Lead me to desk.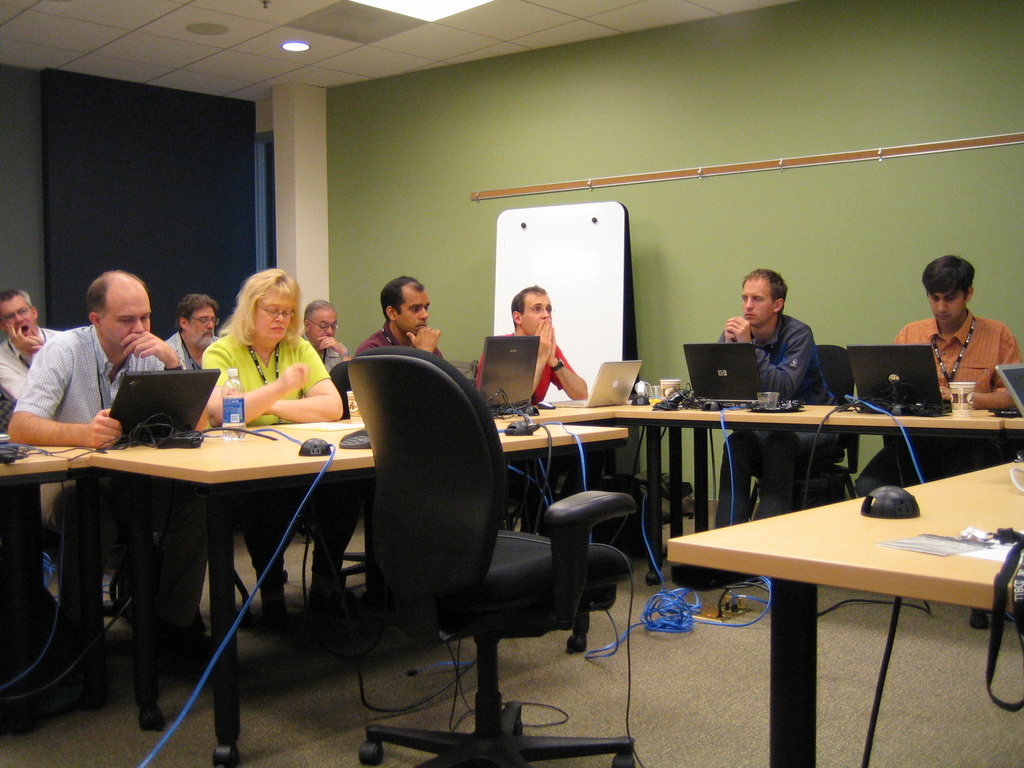
Lead to box=[629, 401, 1012, 574].
